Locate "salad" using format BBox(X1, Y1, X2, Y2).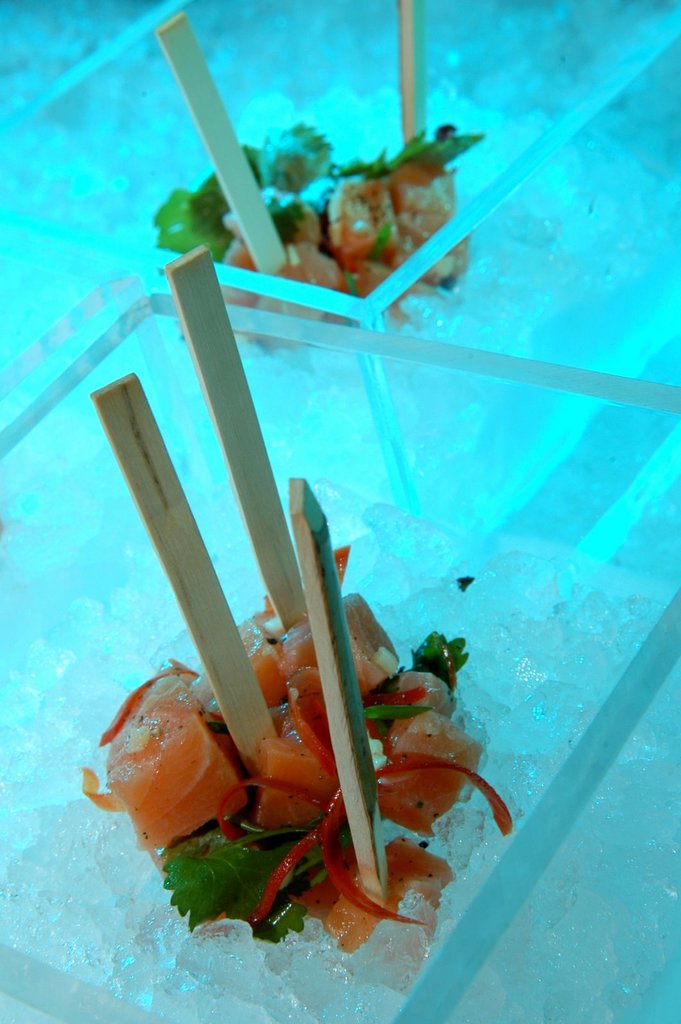
BBox(142, 113, 502, 328).
